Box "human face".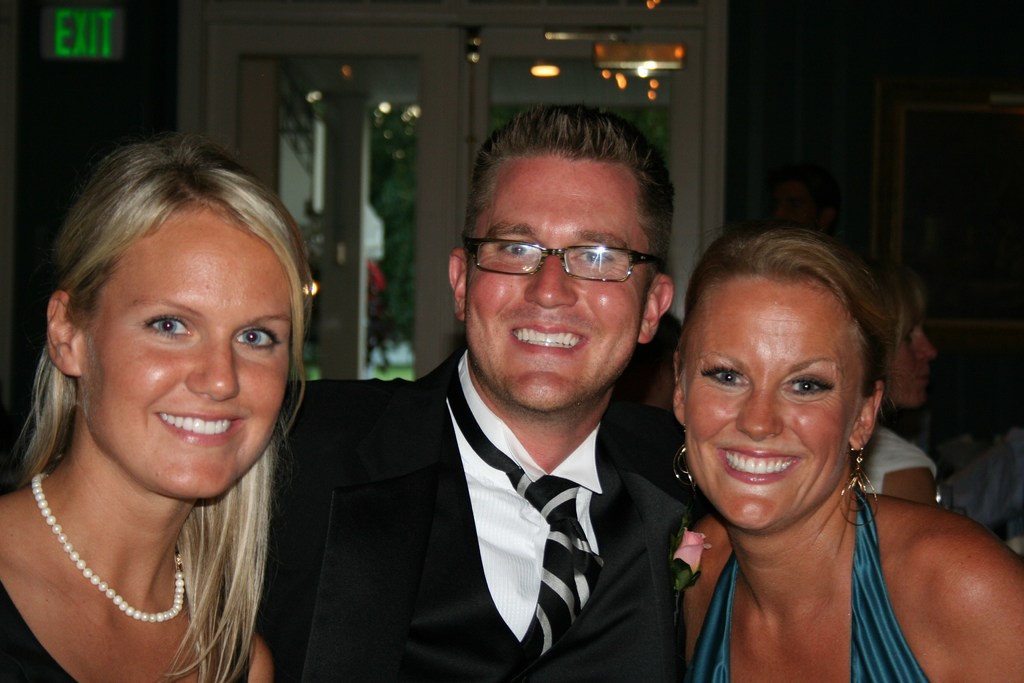
select_region(685, 281, 868, 533).
